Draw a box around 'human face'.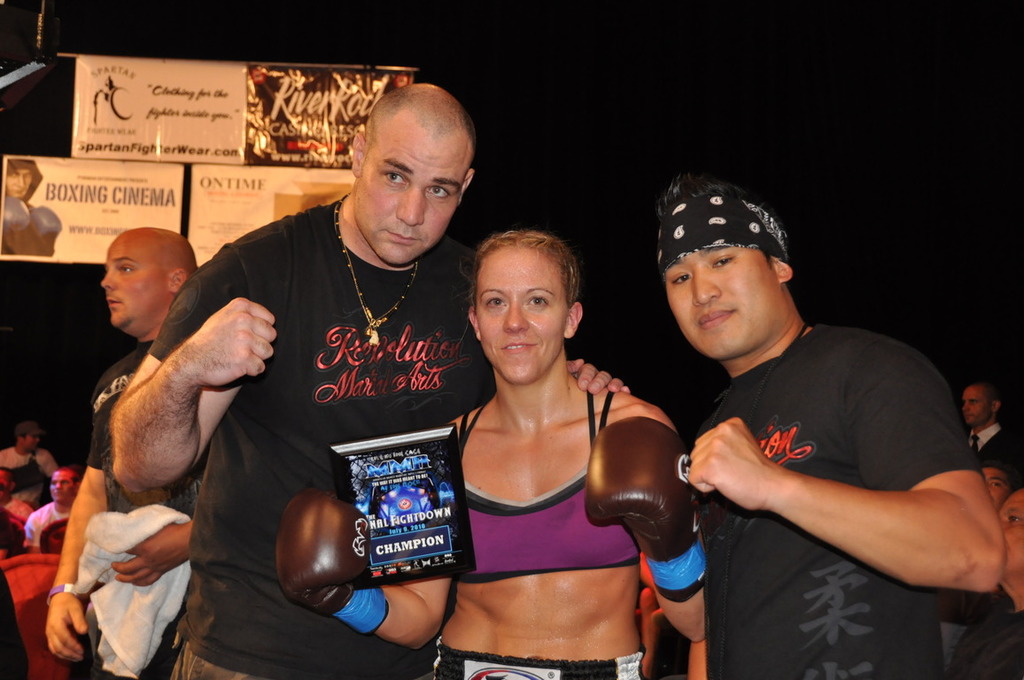
[7, 166, 35, 201].
